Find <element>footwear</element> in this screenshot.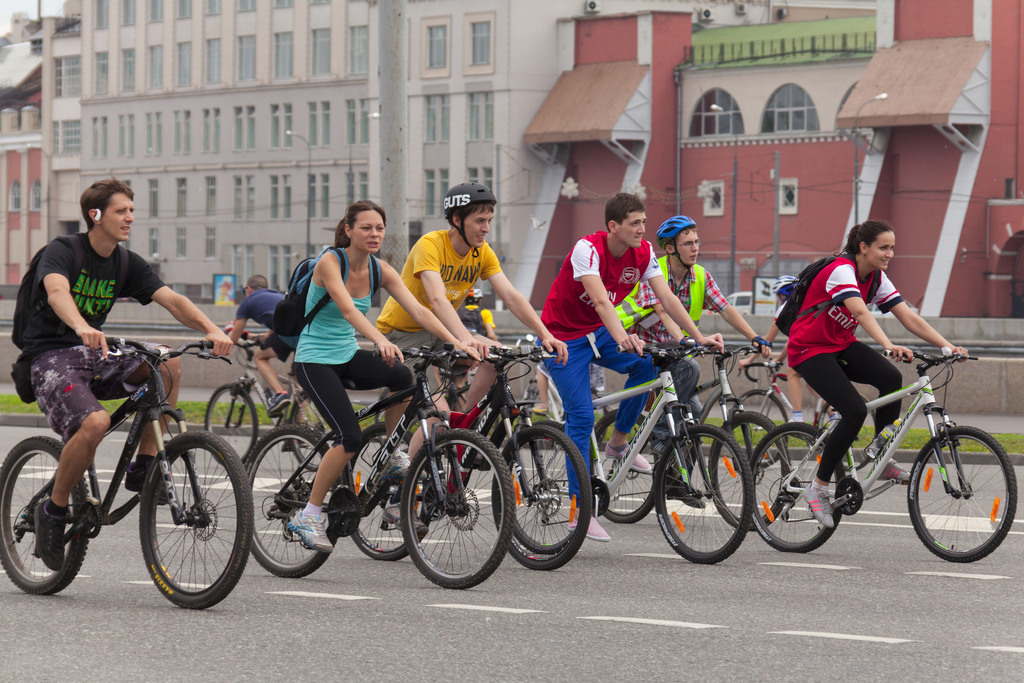
The bounding box for <element>footwear</element> is <bbox>126, 466, 169, 506</bbox>.
